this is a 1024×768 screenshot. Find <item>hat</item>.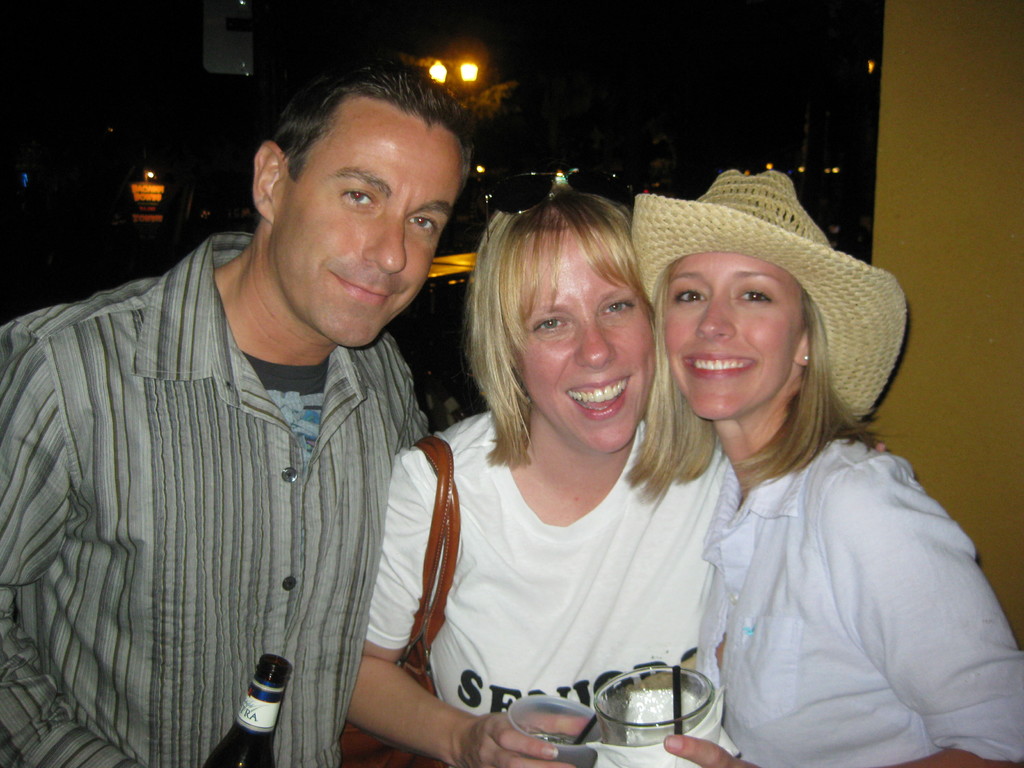
Bounding box: x1=624 y1=171 x2=911 y2=421.
